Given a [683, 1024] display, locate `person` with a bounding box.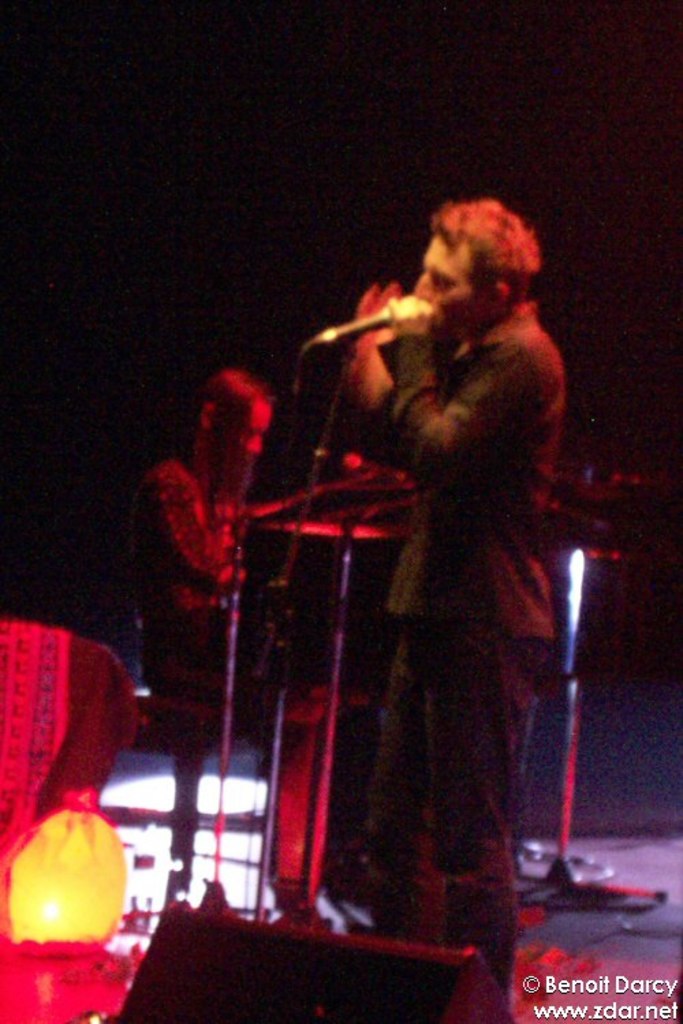
Located: BBox(331, 186, 578, 978).
